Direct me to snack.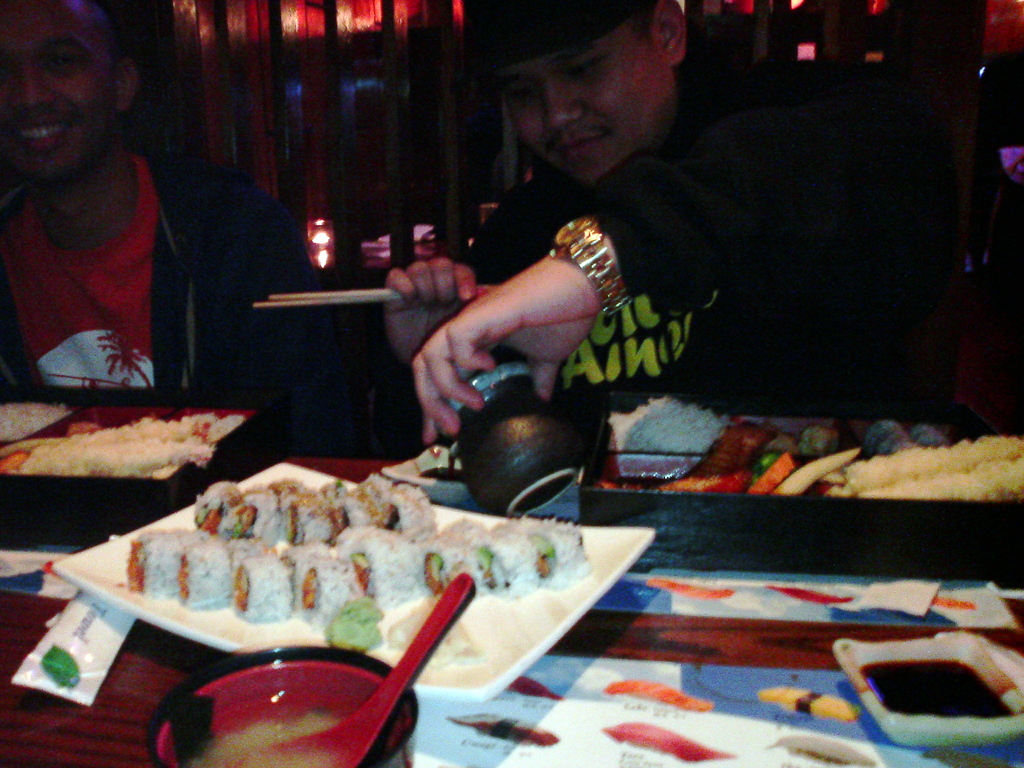
Direction: <region>115, 463, 598, 661</region>.
